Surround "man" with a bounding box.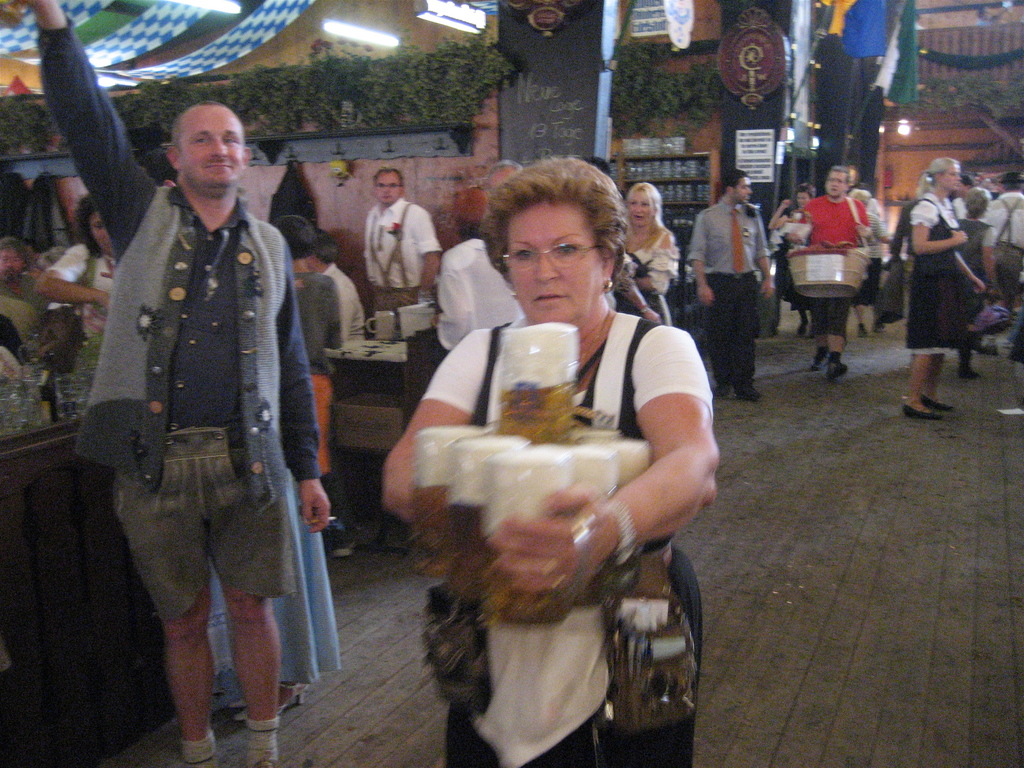
pyautogui.locateOnScreen(489, 159, 562, 283).
